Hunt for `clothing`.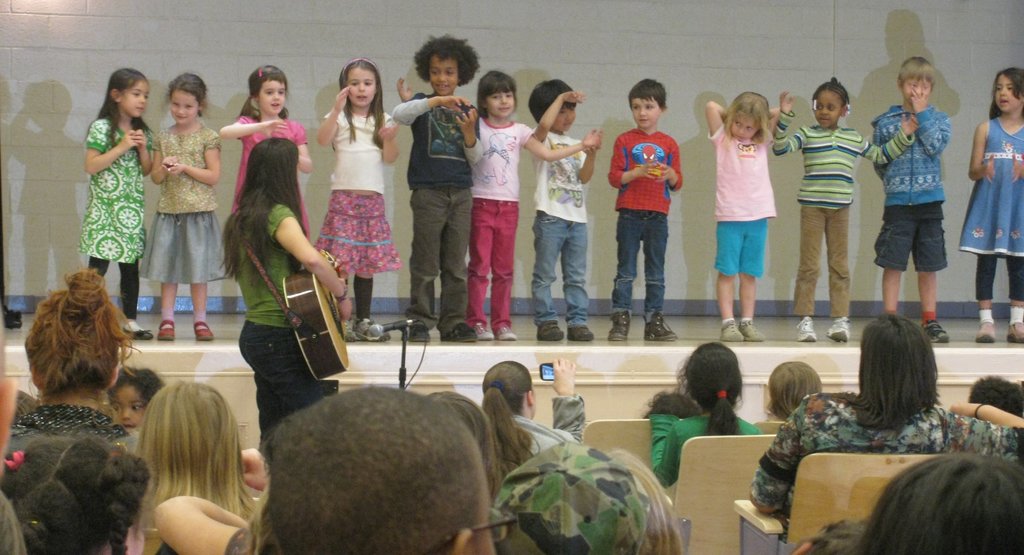
Hunted down at box(303, 107, 399, 271).
